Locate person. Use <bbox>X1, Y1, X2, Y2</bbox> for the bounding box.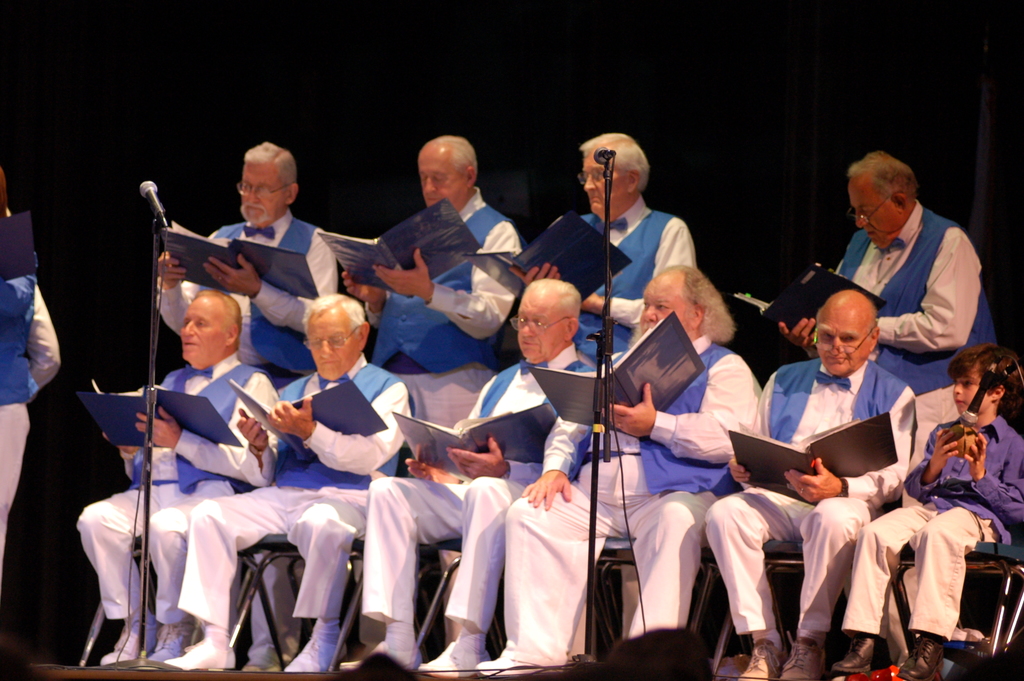
<bbox>481, 265, 762, 674</bbox>.
